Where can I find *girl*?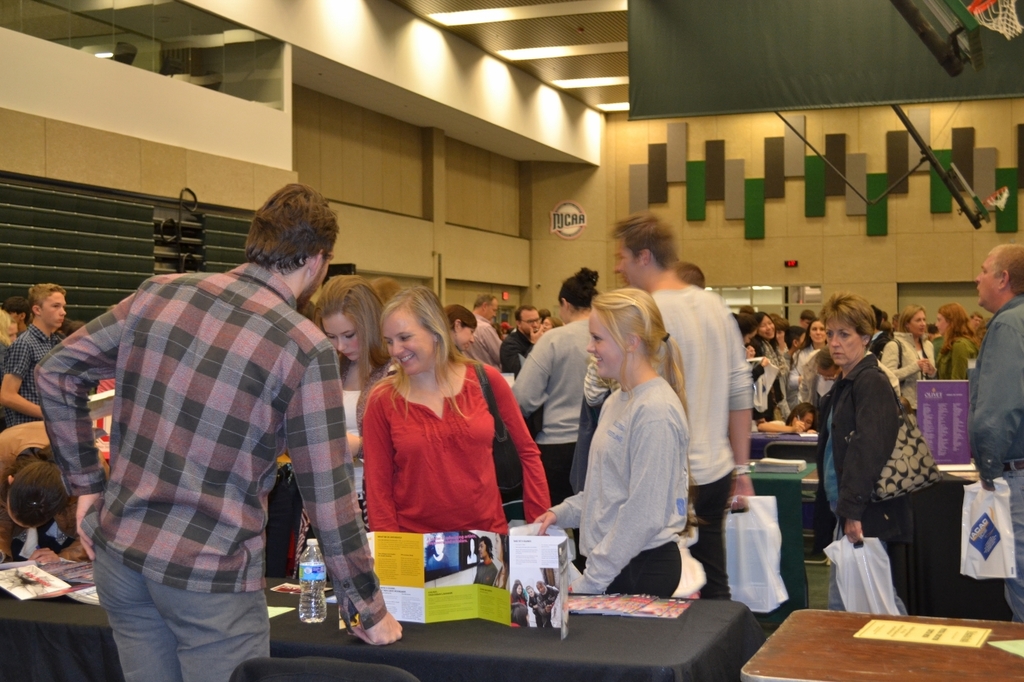
You can find it at 310/272/394/583.
